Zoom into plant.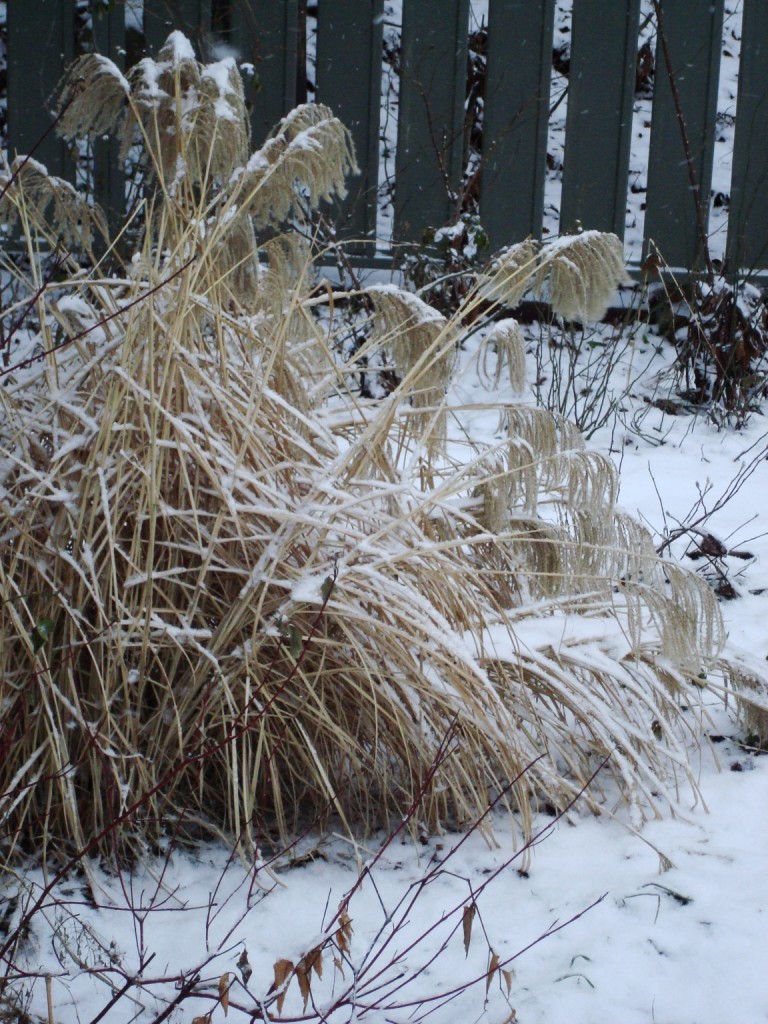
Zoom target: 0 566 678 1023.
